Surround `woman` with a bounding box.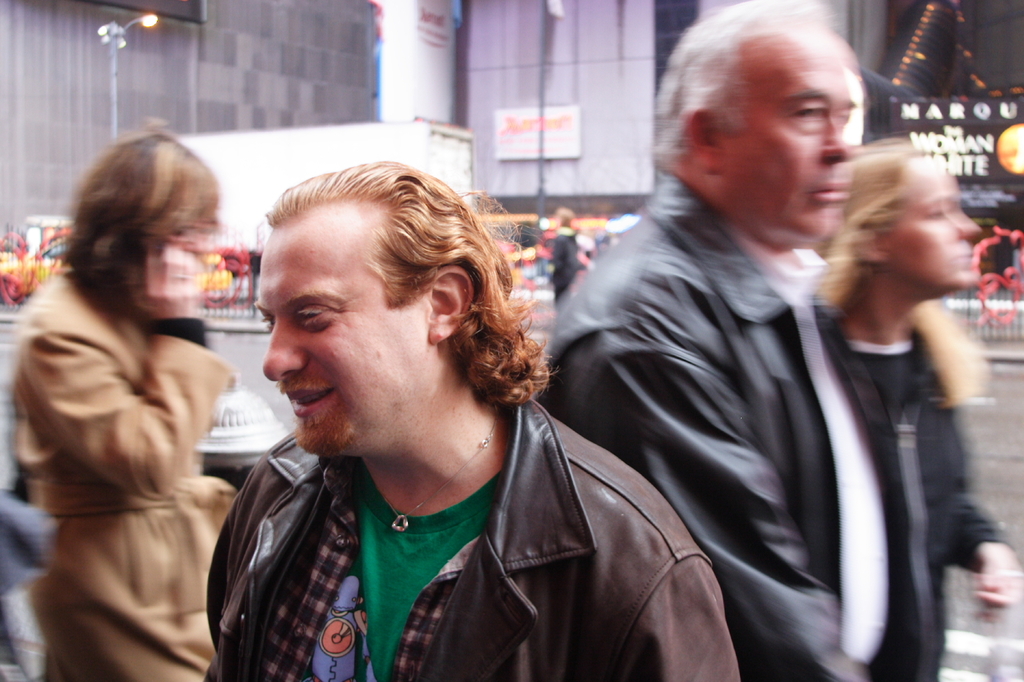
pyautogui.locateOnScreen(810, 134, 1023, 681).
